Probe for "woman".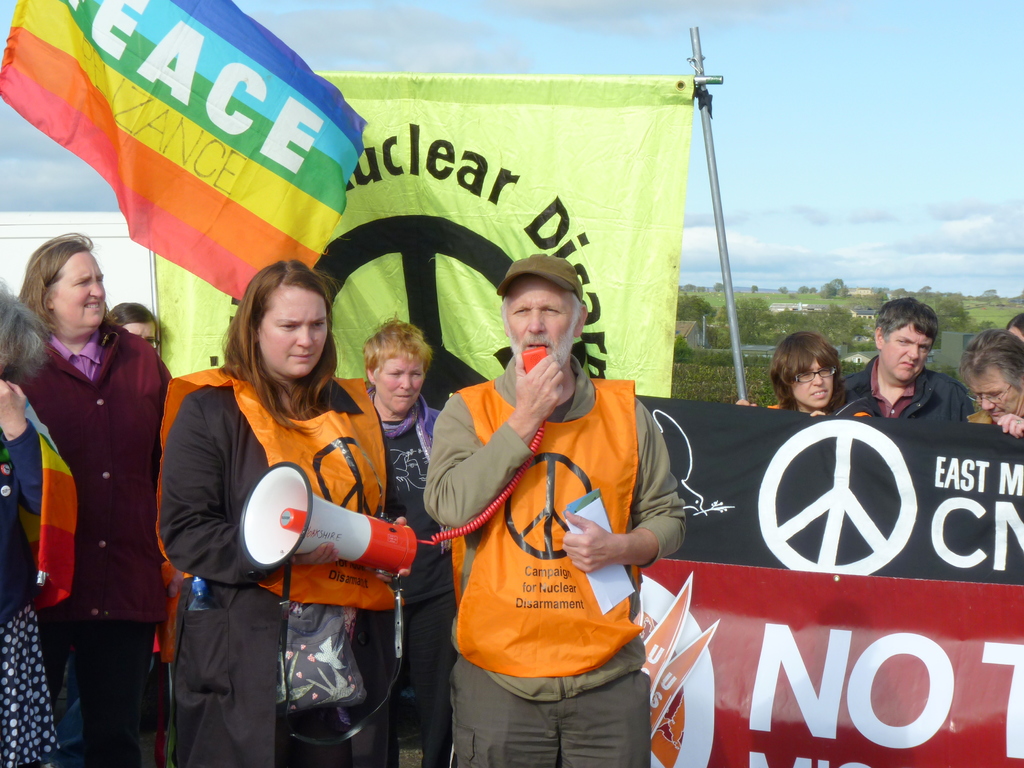
Probe result: Rect(353, 313, 460, 767).
